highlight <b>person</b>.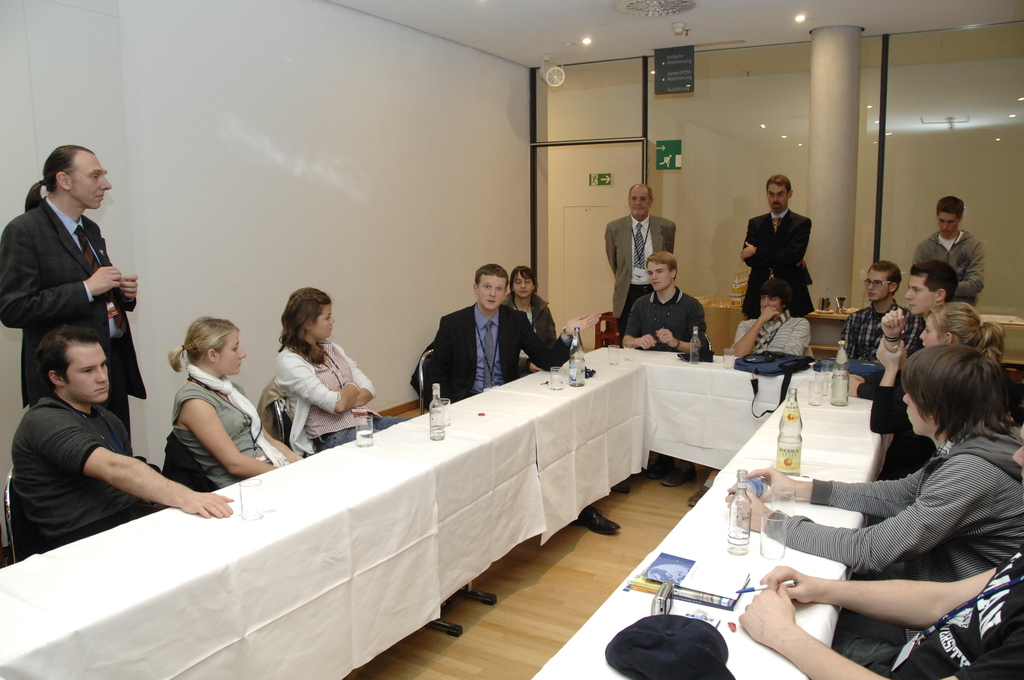
Highlighted region: x1=420, y1=264, x2=610, y2=535.
